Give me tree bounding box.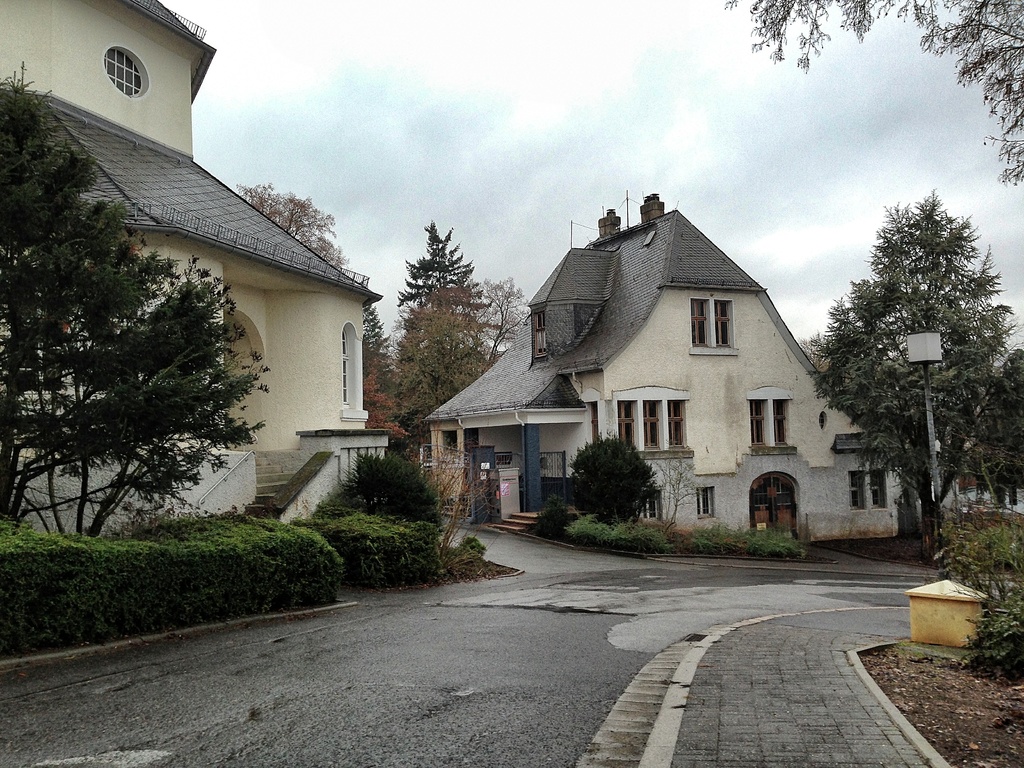
380/214/522/448.
